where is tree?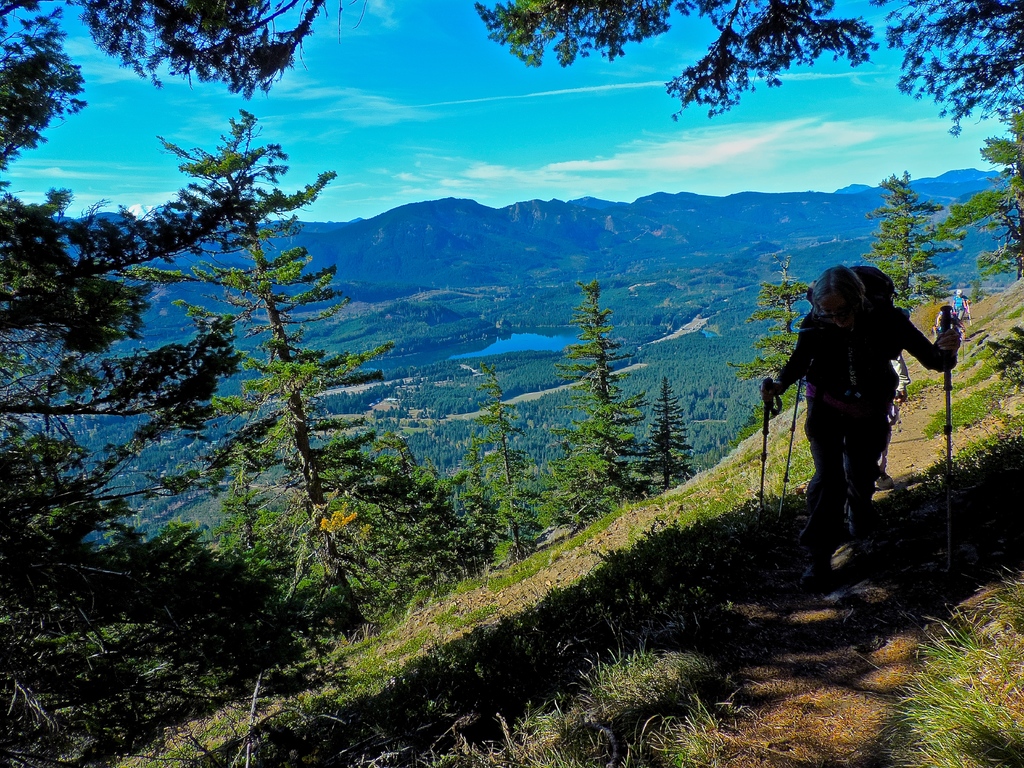
[458,364,564,562].
